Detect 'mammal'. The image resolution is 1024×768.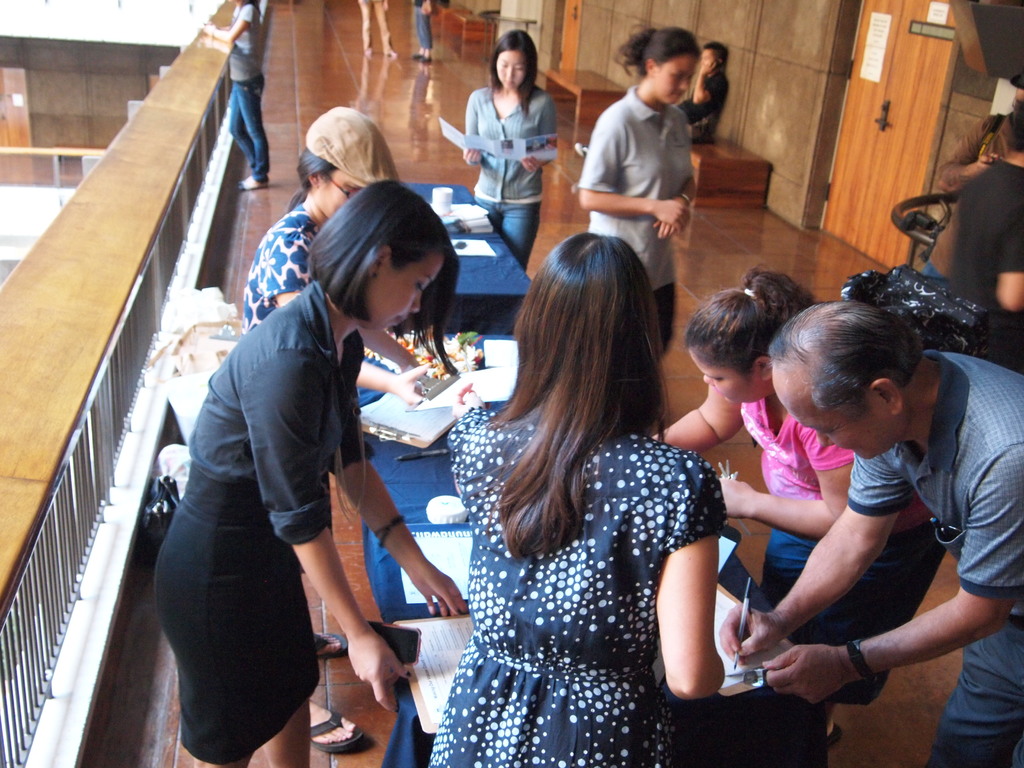
385 228 755 743.
